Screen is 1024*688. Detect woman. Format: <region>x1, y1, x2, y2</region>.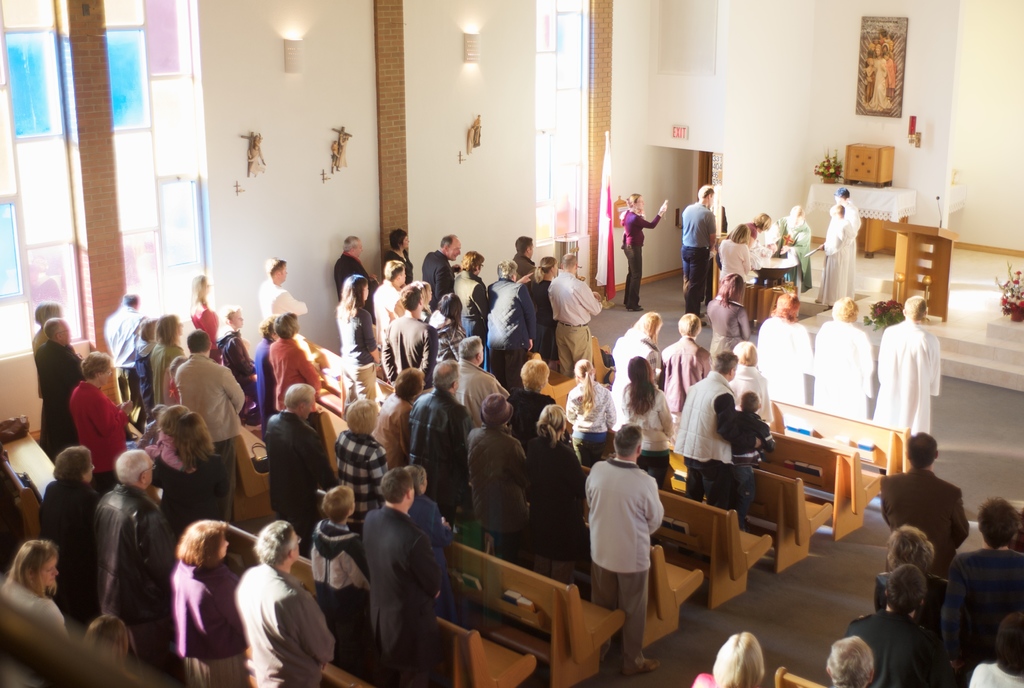
<region>717, 222, 755, 292</region>.
